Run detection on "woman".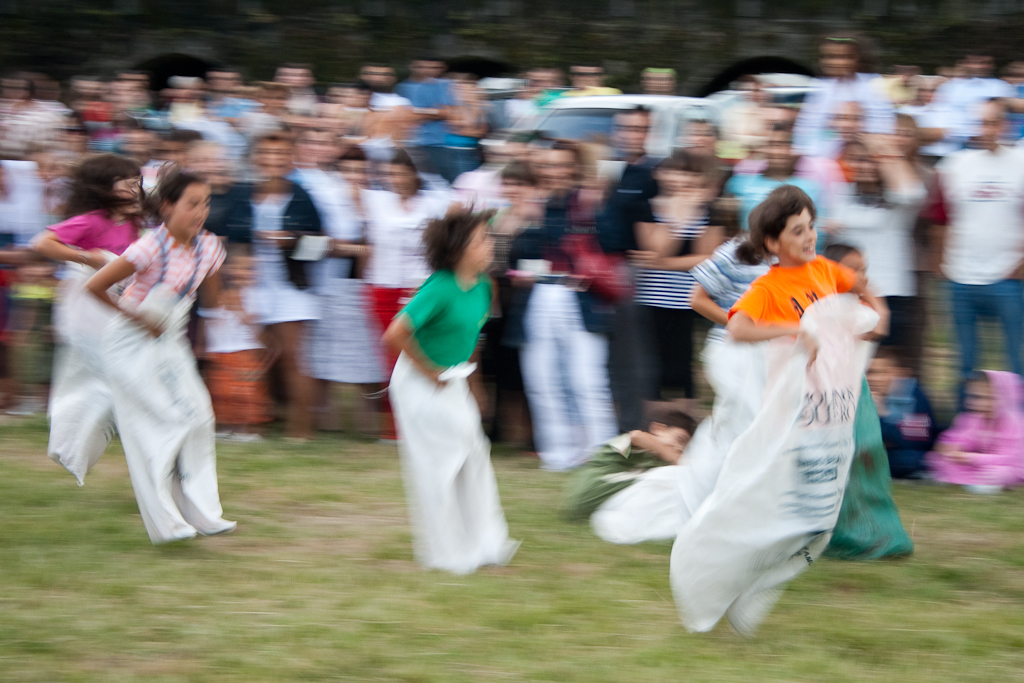
Result: bbox(375, 201, 511, 595).
